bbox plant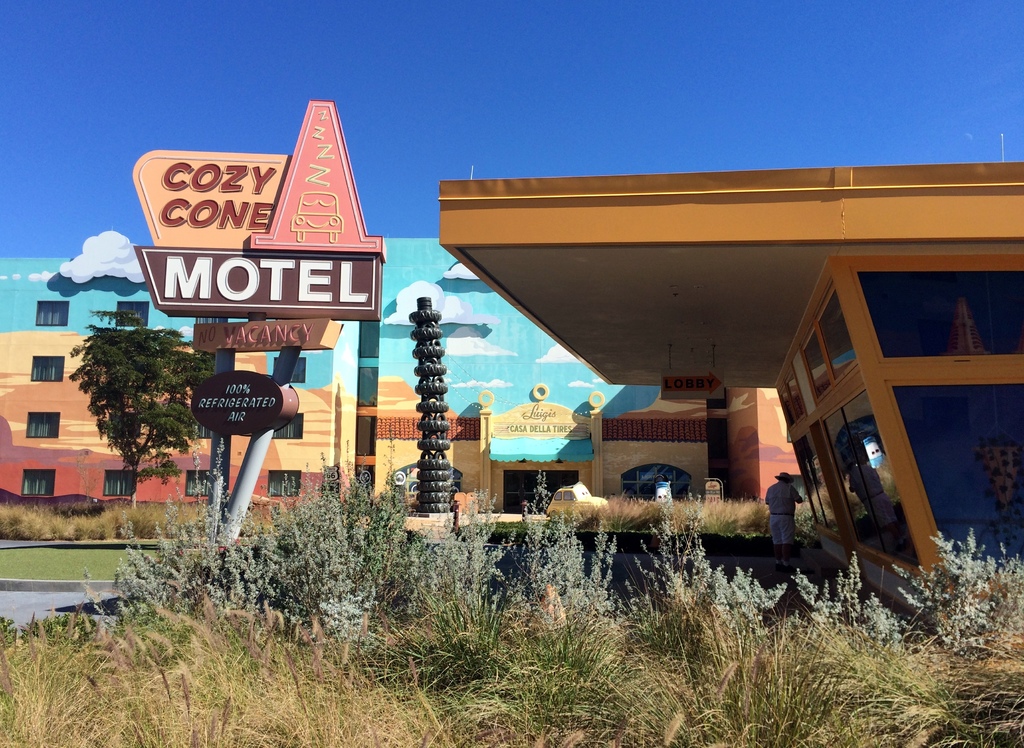
l=907, t=514, r=1023, b=698
